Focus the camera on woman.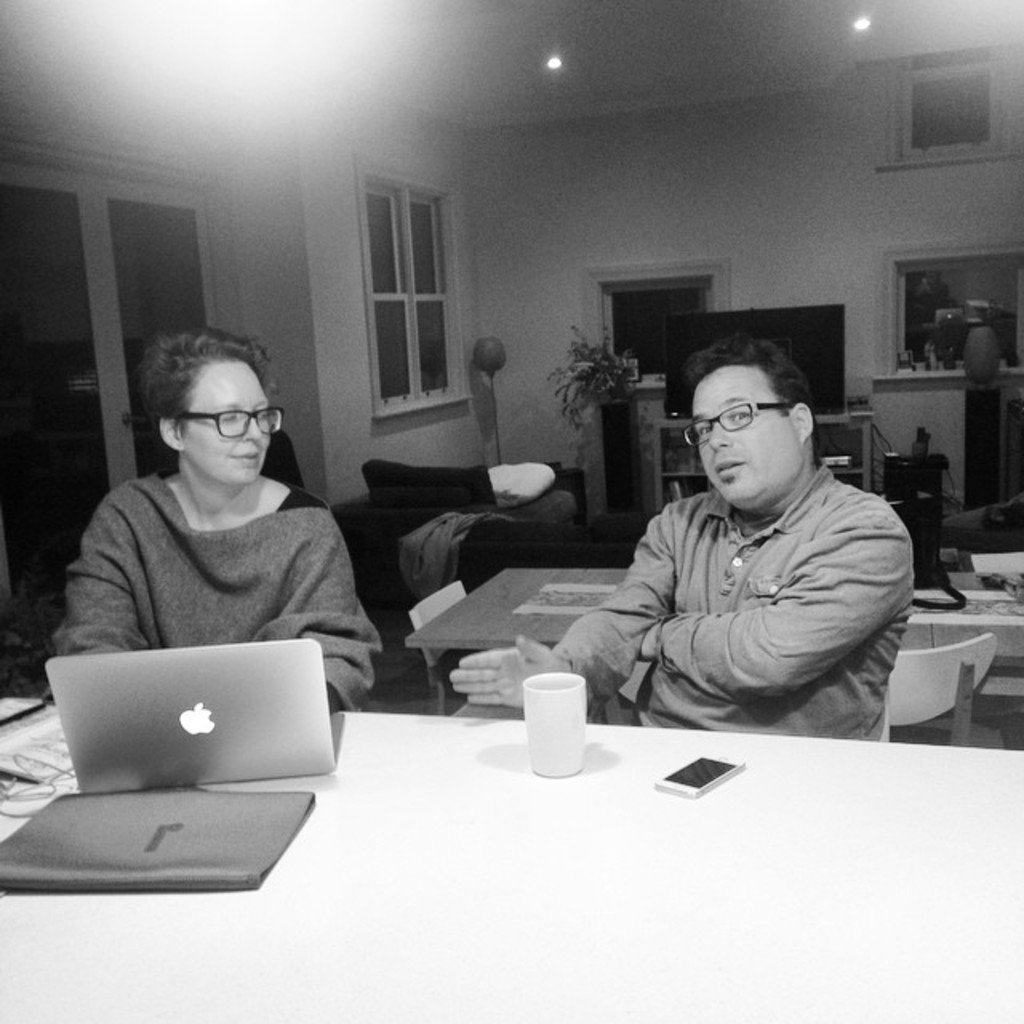
Focus region: (x1=45, y1=317, x2=395, y2=734).
